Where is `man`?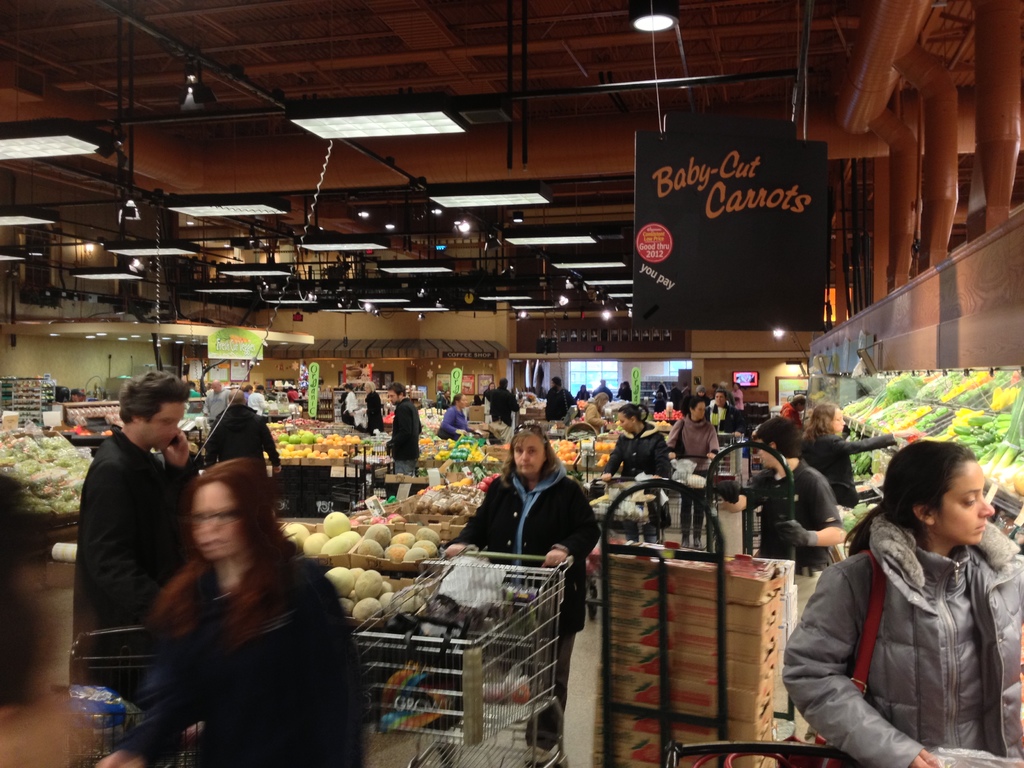
BBox(62, 374, 193, 709).
